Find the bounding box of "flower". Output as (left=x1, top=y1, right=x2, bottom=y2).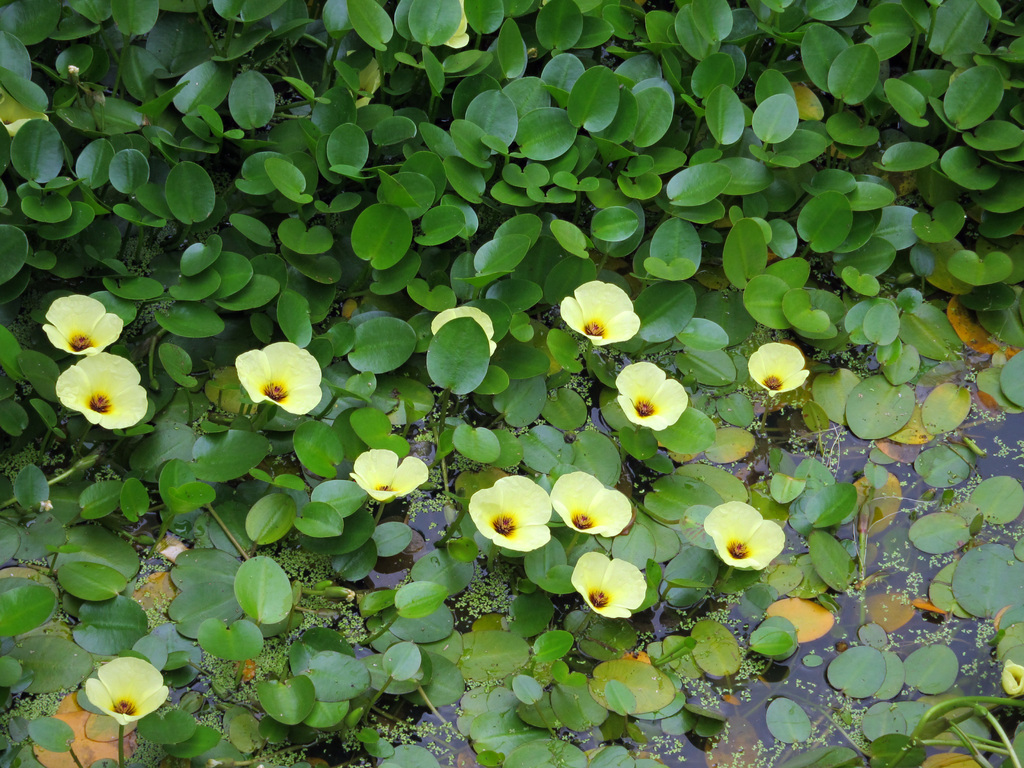
(left=749, top=343, right=808, bottom=400).
